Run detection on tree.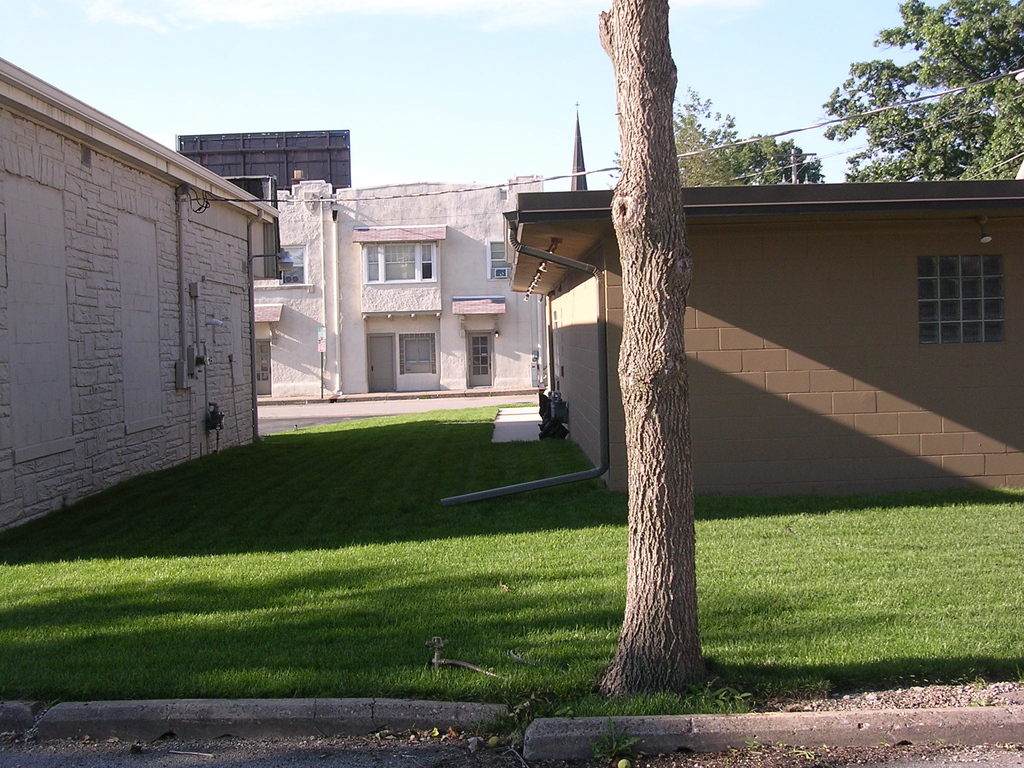
Result: select_region(589, 8, 712, 700).
